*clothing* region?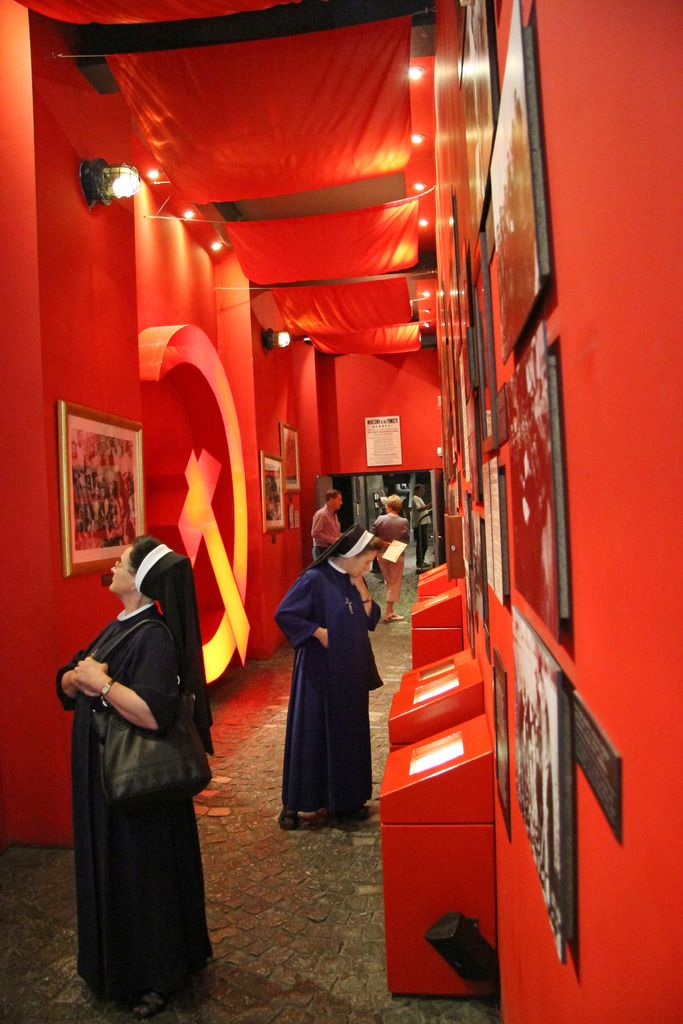
271,539,394,840
